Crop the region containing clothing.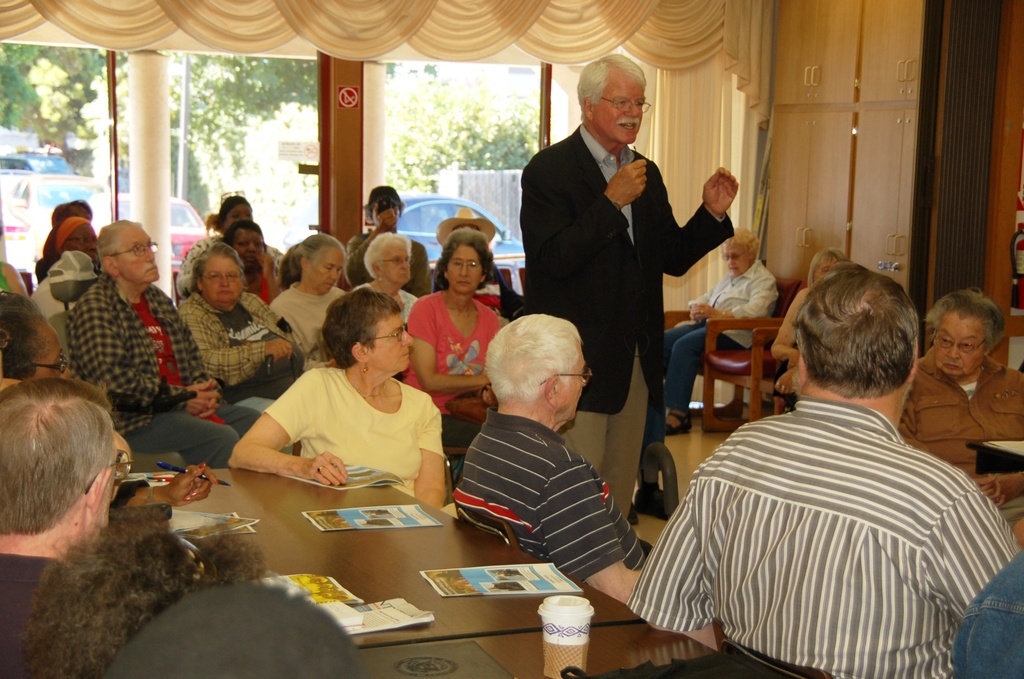
Crop region: bbox(950, 547, 1023, 678).
